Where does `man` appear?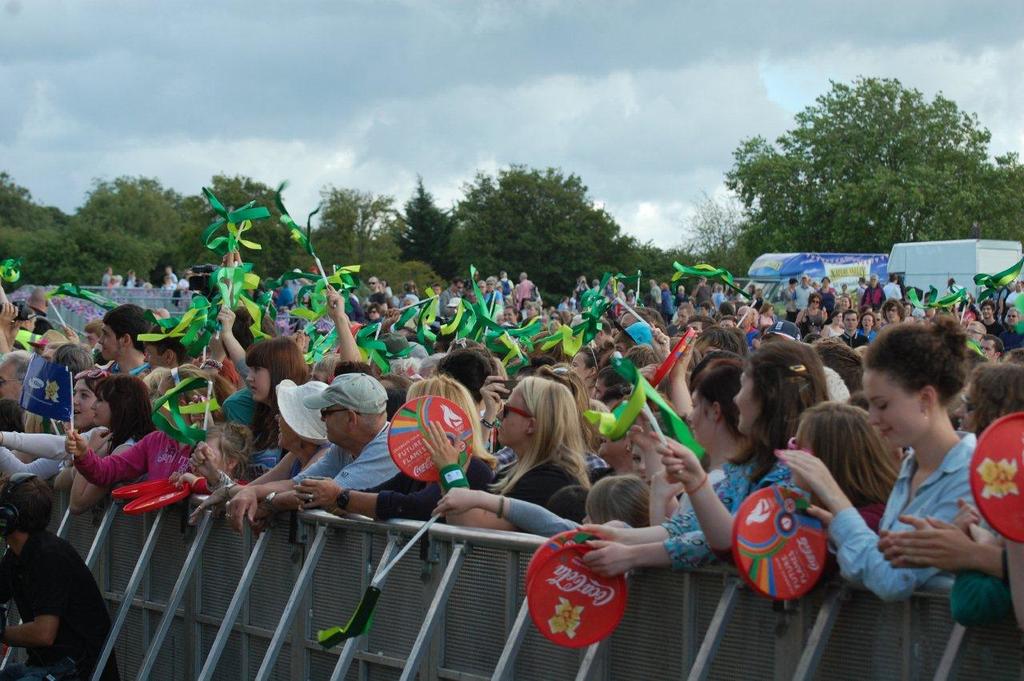
Appears at 227/370/402/541.
